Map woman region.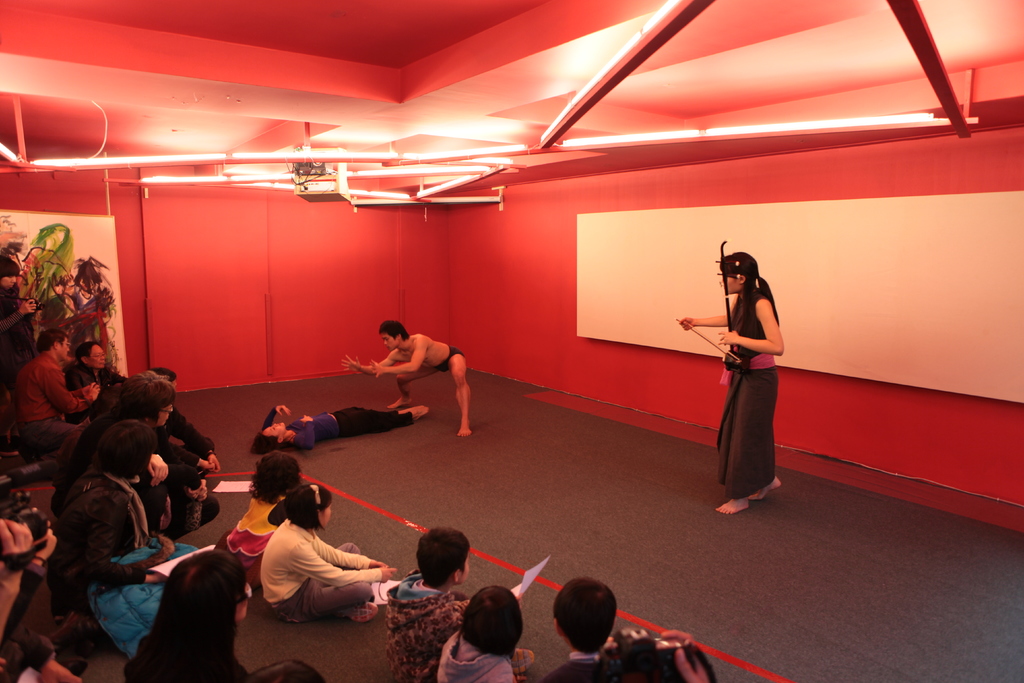
Mapped to 248 404 429 446.
